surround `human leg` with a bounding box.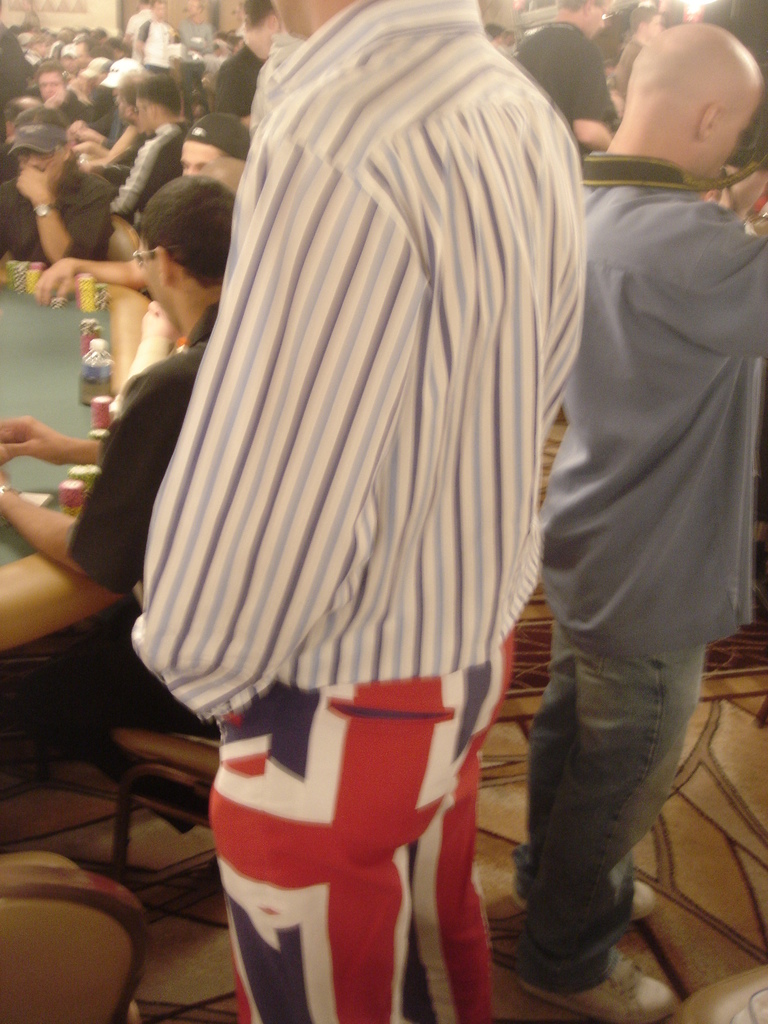
(left=403, top=650, right=491, bottom=1023).
